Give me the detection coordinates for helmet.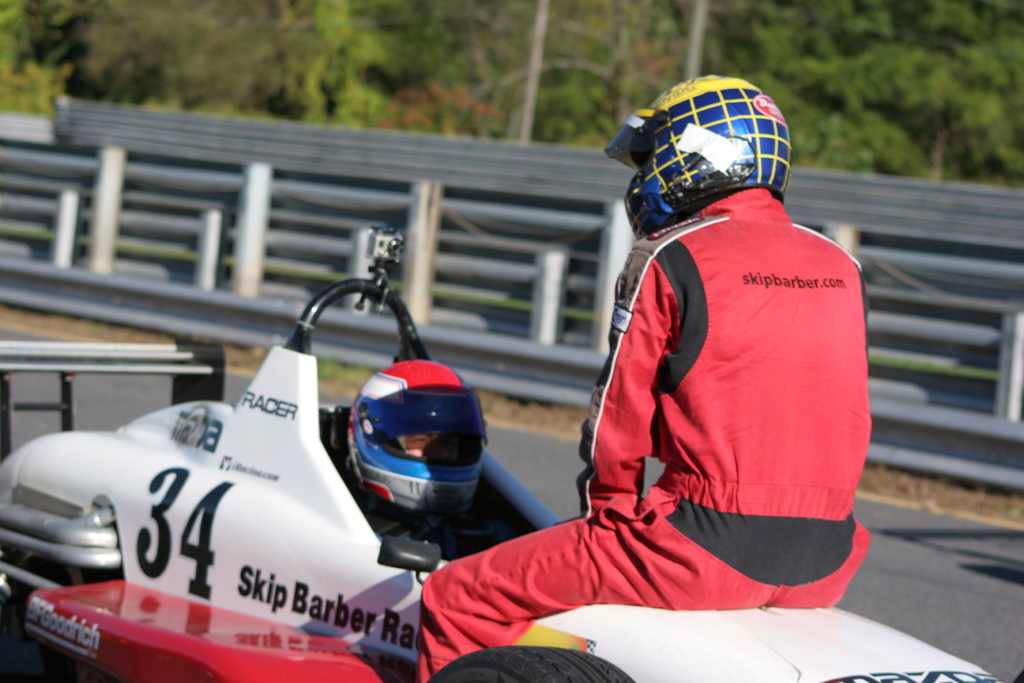
602:69:796:243.
